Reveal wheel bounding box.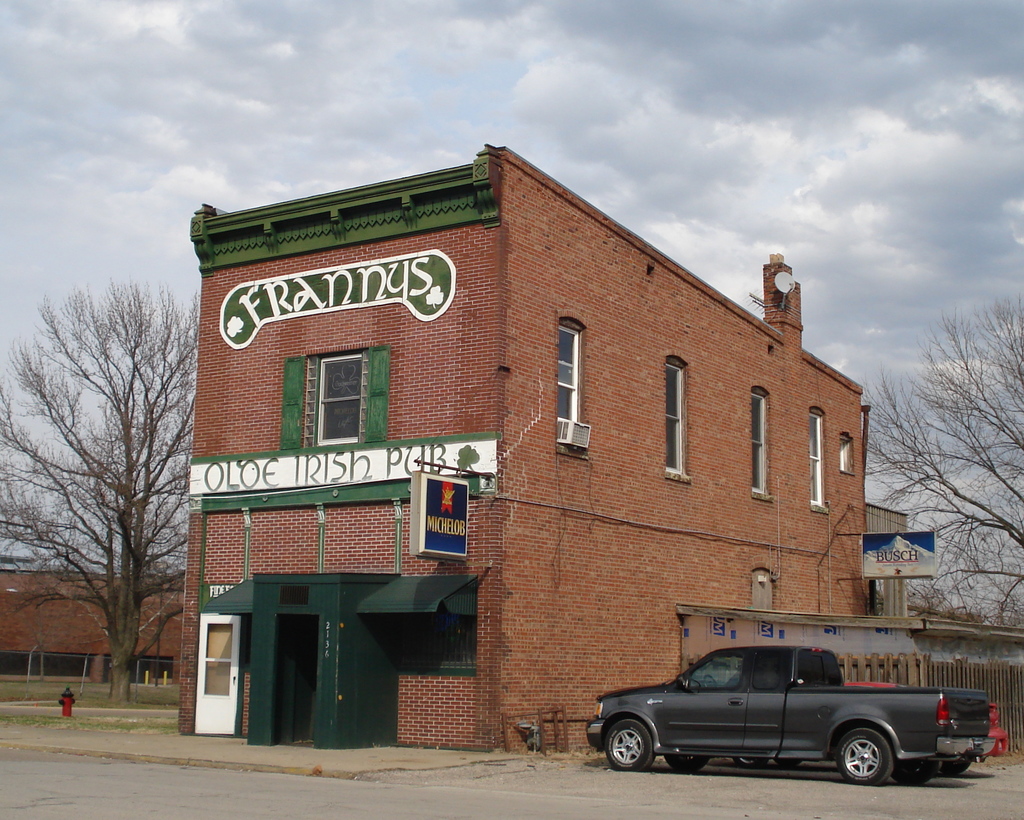
Revealed: (892, 771, 932, 785).
